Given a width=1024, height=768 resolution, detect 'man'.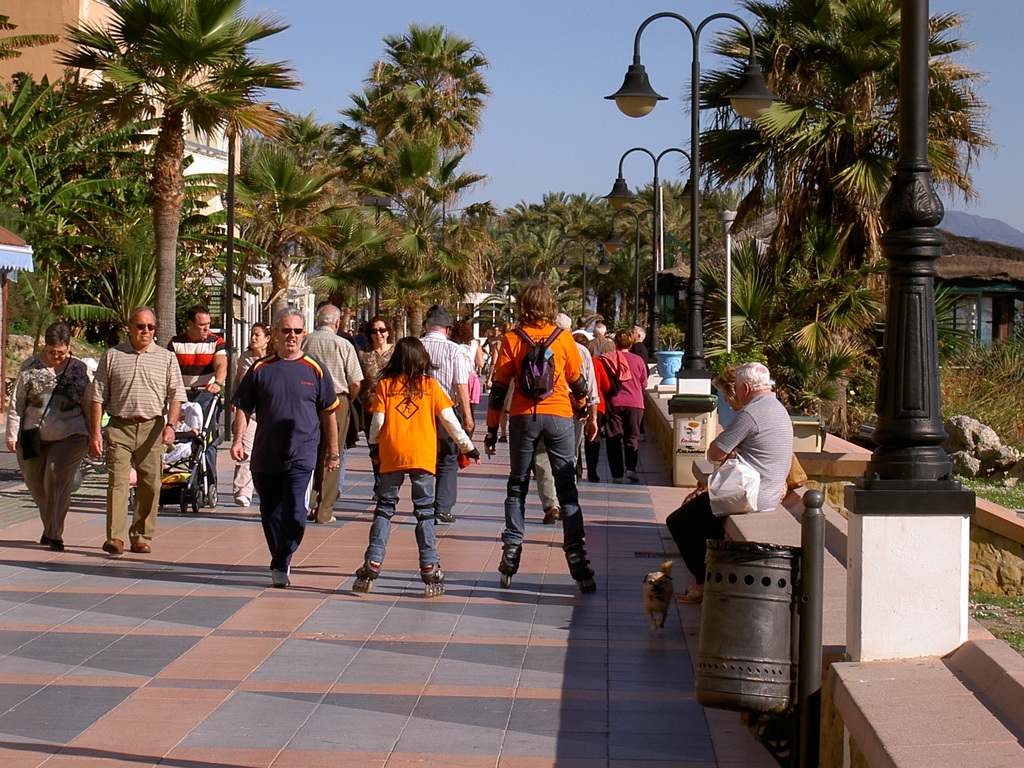
bbox(417, 303, 476, 526).
